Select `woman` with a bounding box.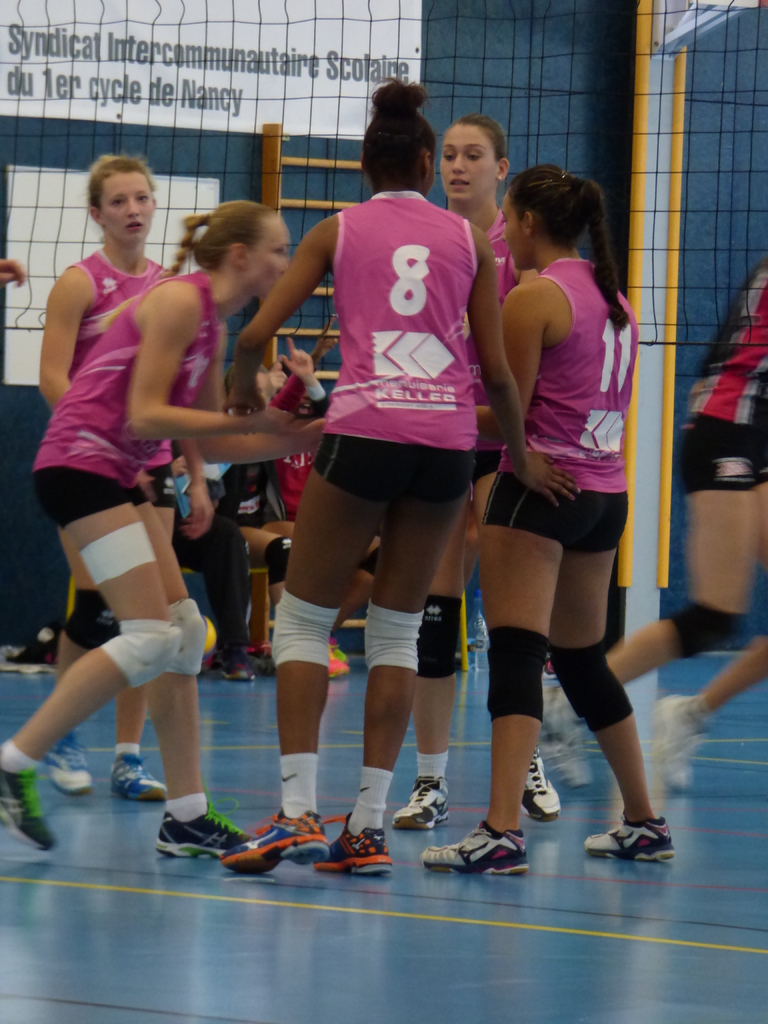
box=[224, 70, 584, 879].
